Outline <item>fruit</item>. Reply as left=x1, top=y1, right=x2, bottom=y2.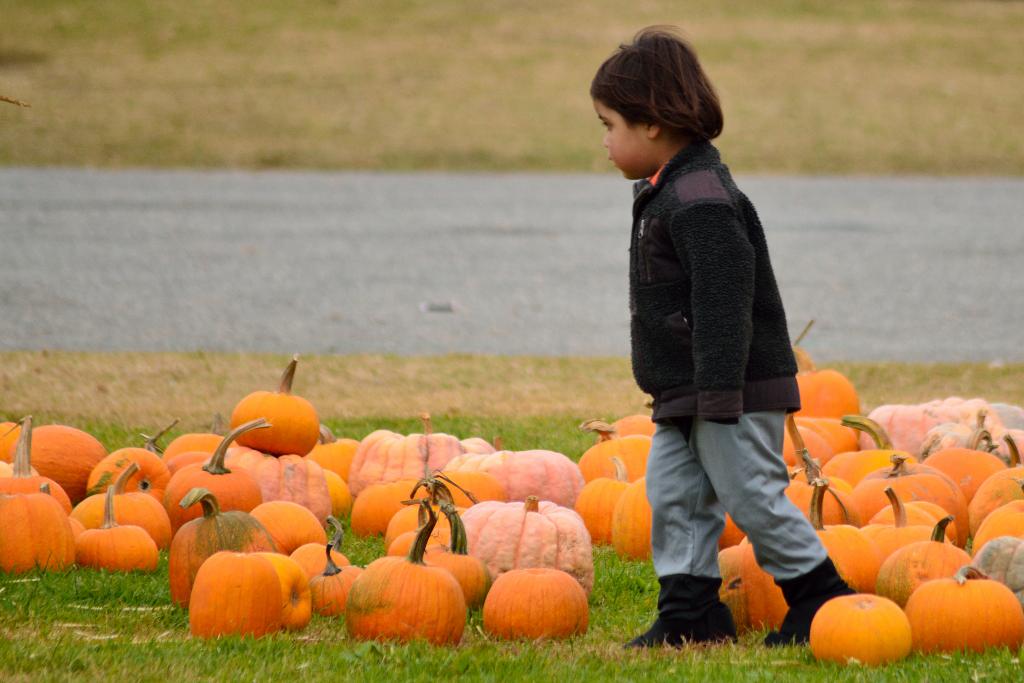
left=305, top=537, right=367, bottom=620.
